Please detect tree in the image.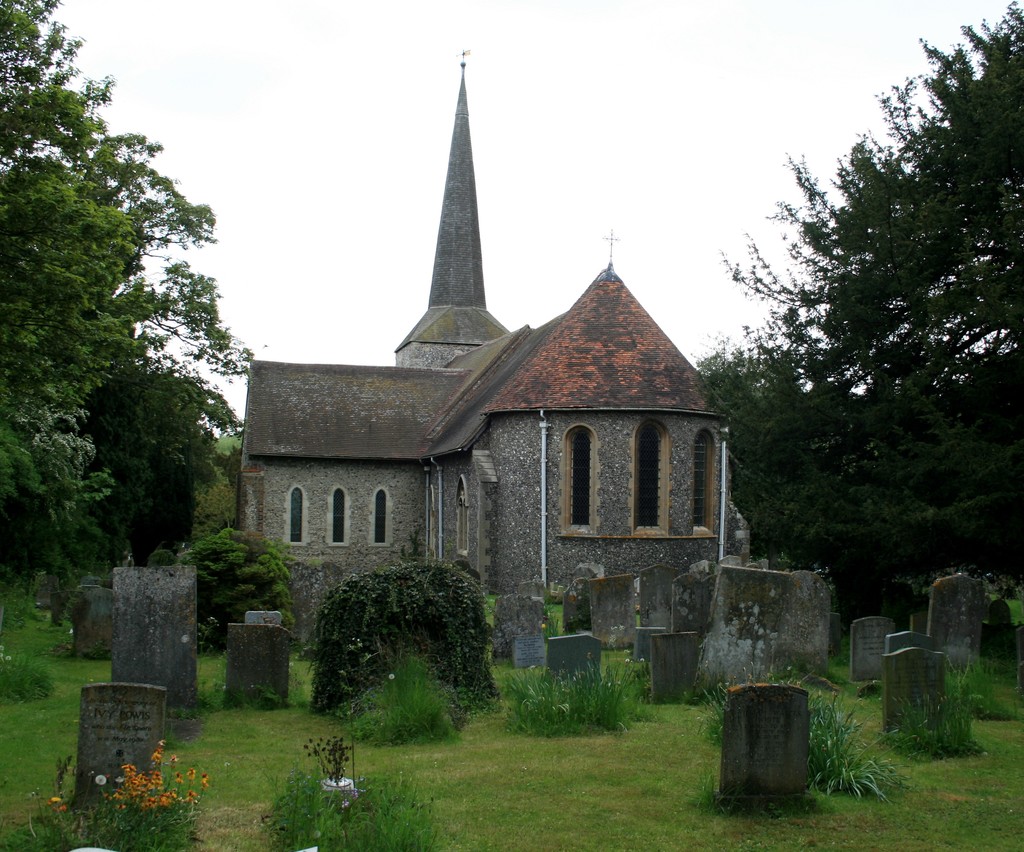
698, 0, 1023, 605.
